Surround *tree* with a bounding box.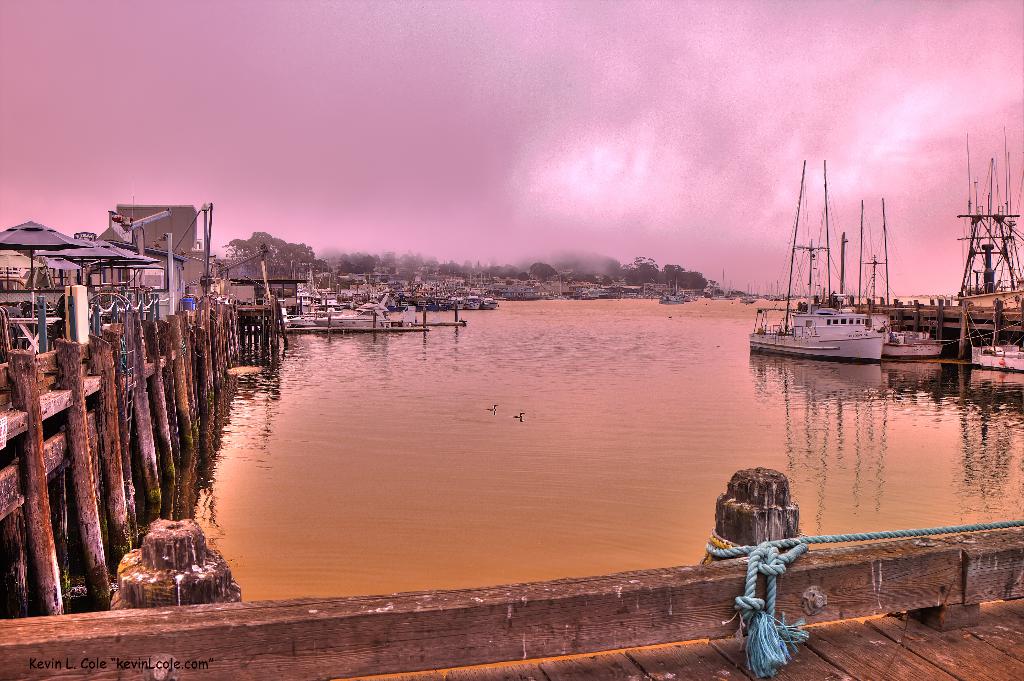
rect(686, 271, 708, 289).
